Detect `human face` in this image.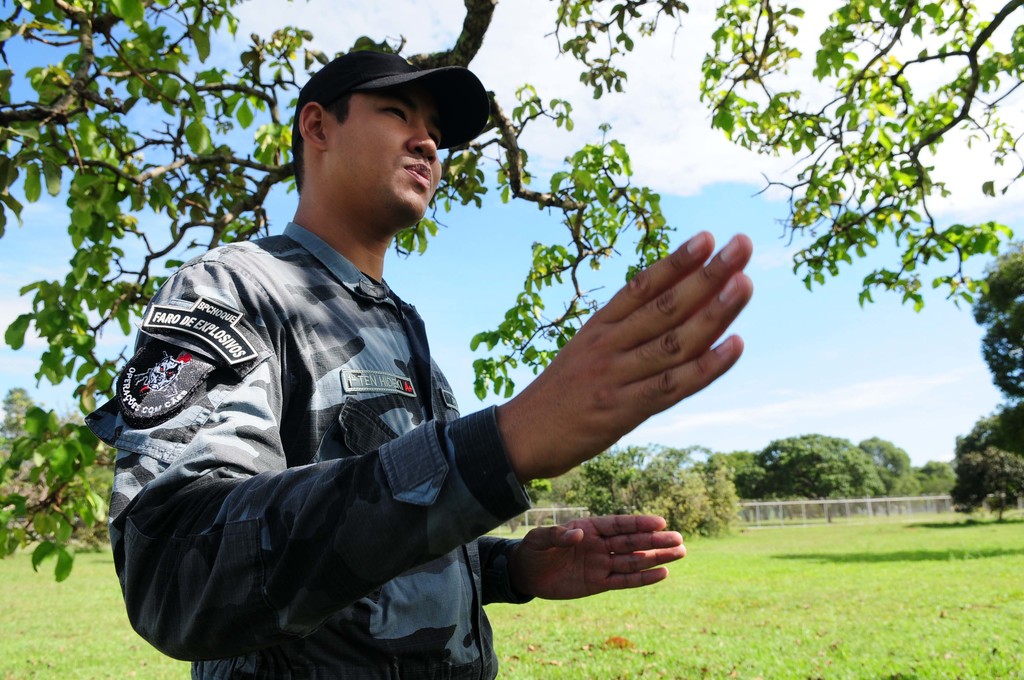
Detection: x1=332 y1=91 x2=444 y2=223.
